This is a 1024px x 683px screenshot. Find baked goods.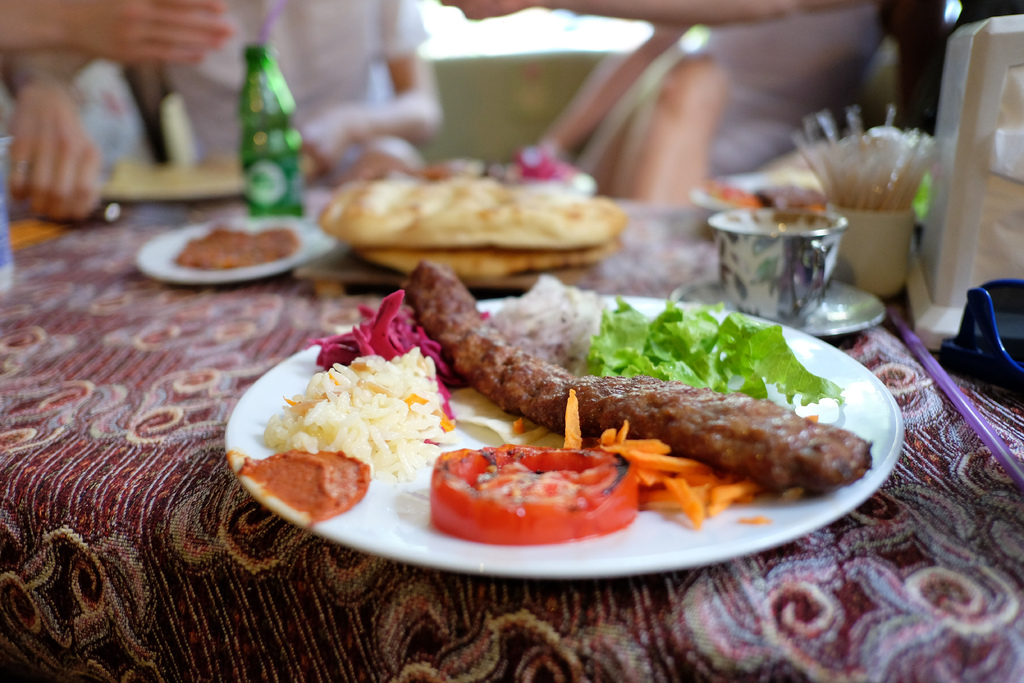
Bounding box: 401 254 875 493.
